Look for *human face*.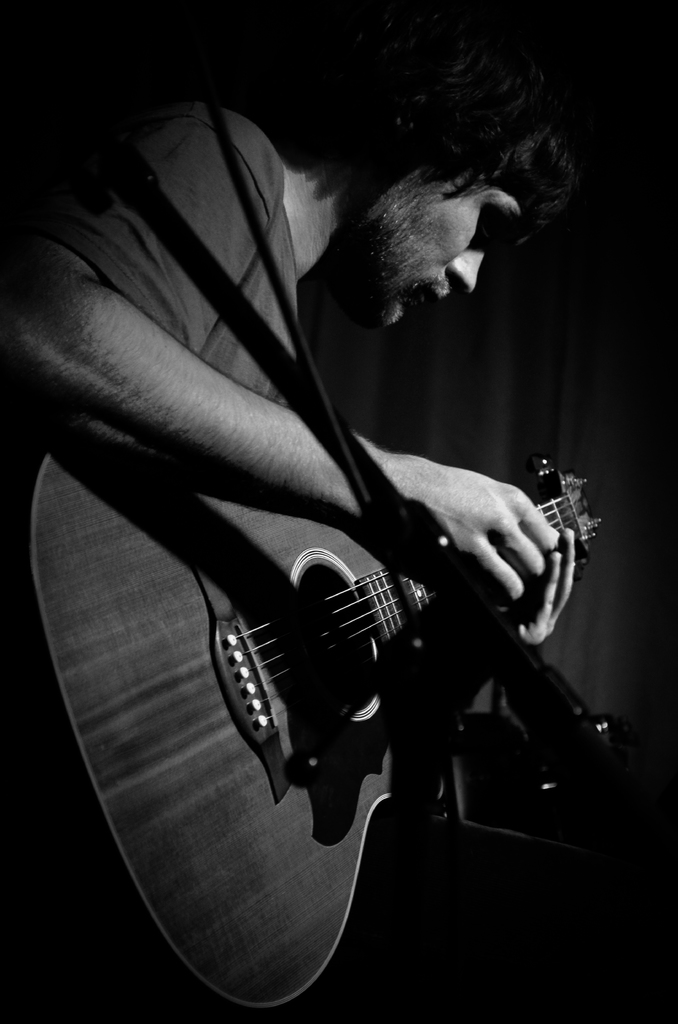
Found: box(359, 168, 529, 330).
